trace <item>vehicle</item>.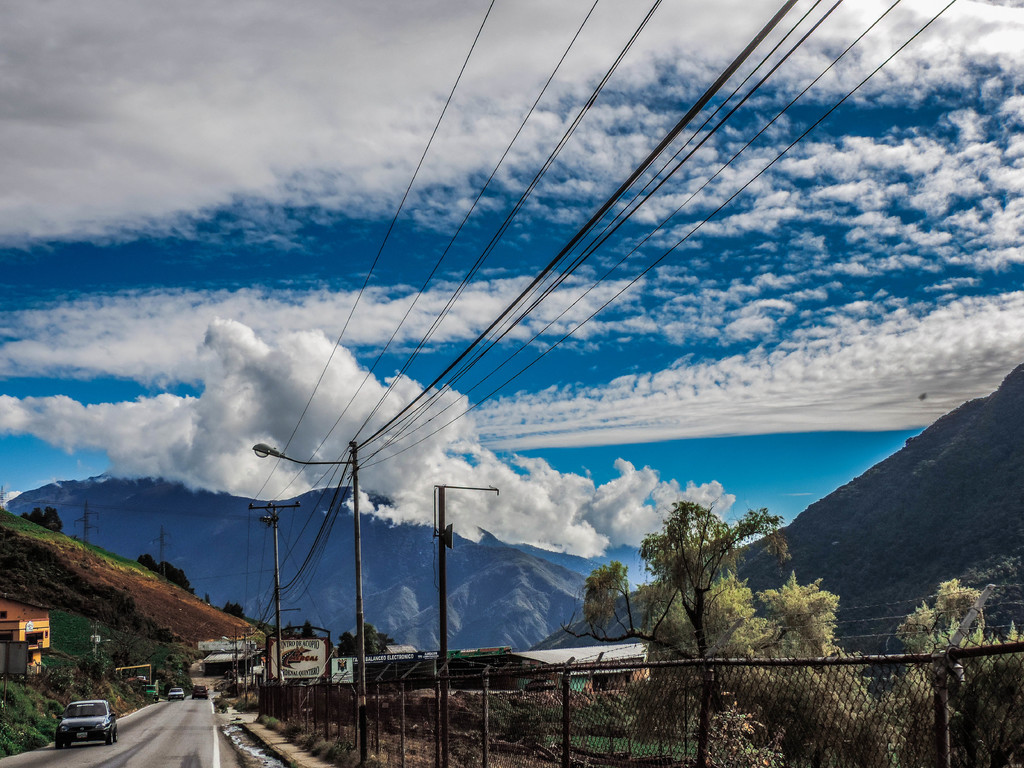
Traced to {"left": 147, "top": 683, "right": 157, "bottom": 699}.
